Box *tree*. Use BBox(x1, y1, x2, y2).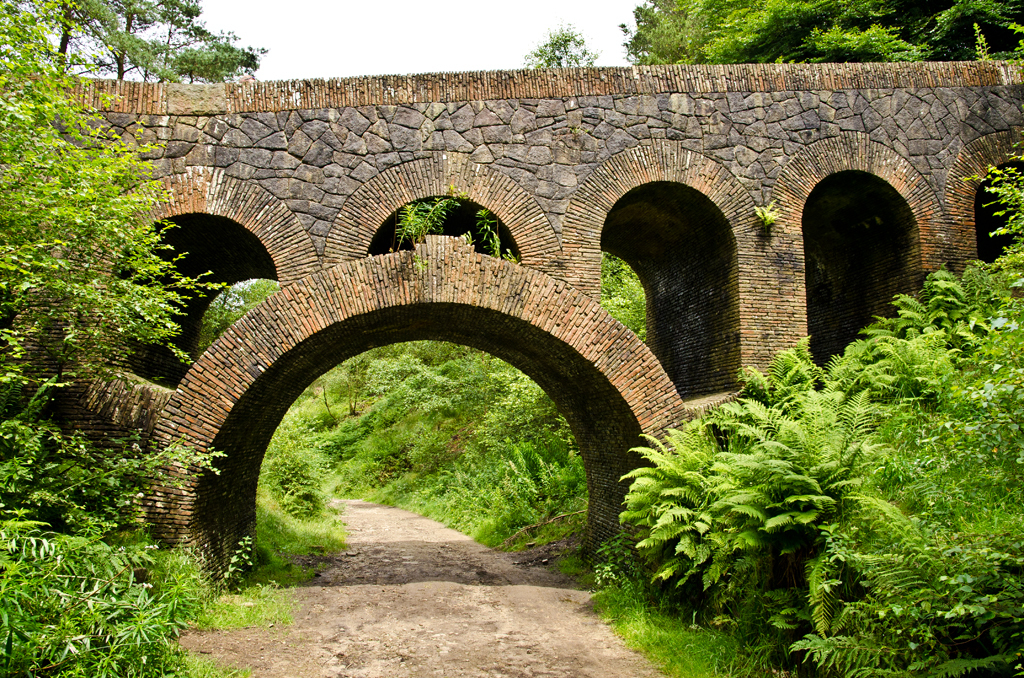
BBox(616, 0, 1022, 61).
